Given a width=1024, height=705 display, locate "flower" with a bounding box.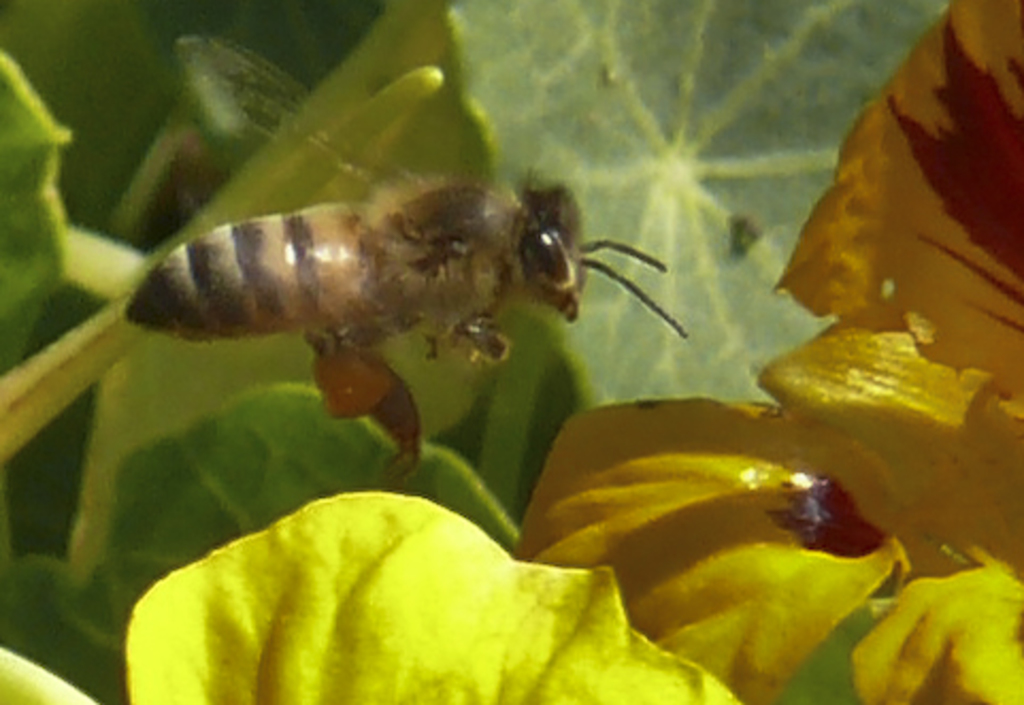
Located: {"x1": 511, "y1": 0, "x2": 1022, "y2": 703}.
